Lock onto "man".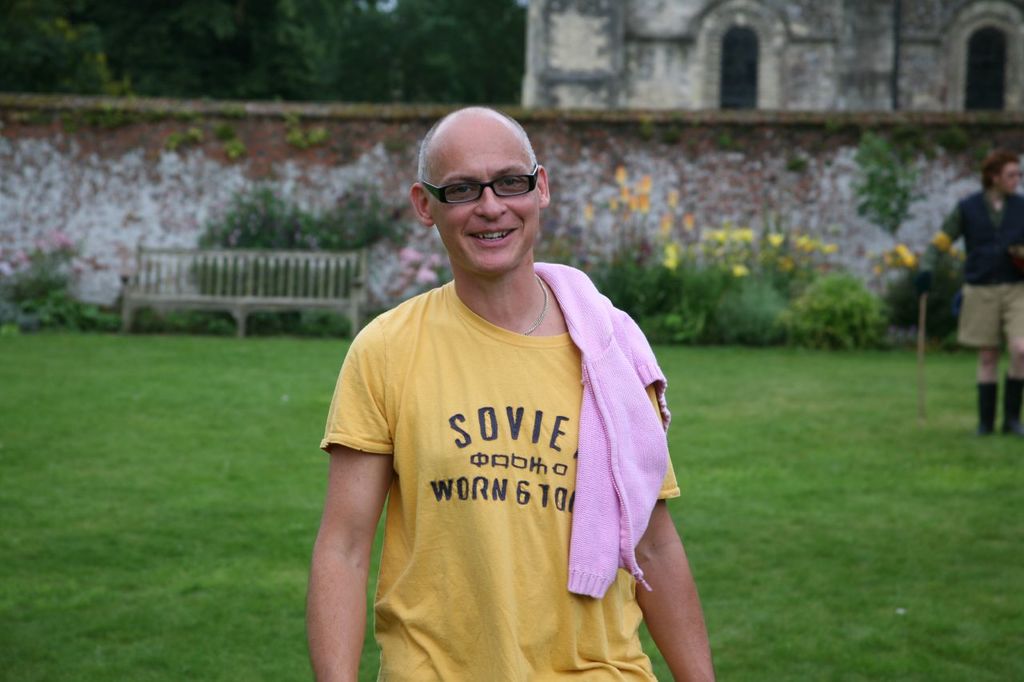
Locked: pyautogui.locateOnScreen(295, 95, 703, 681).
